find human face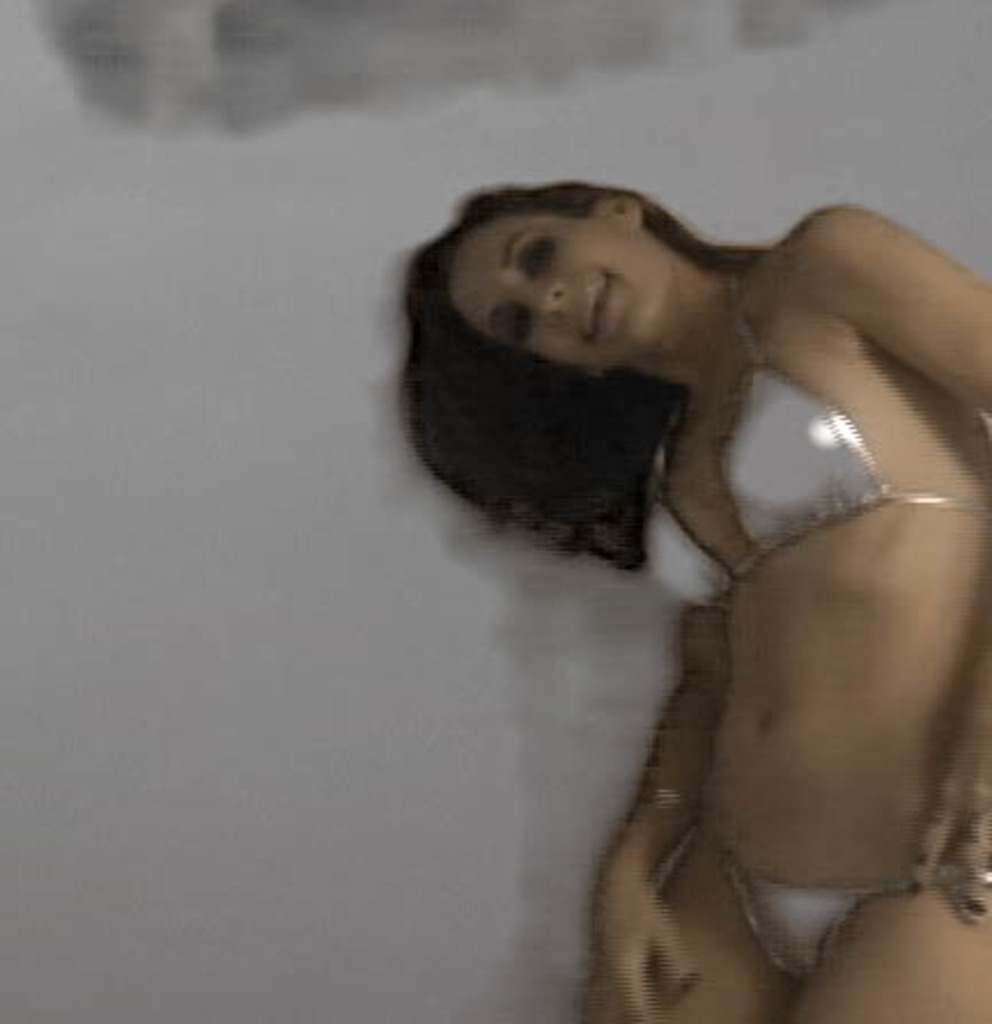
[left=443, top=220, right=671, bottom=374]
